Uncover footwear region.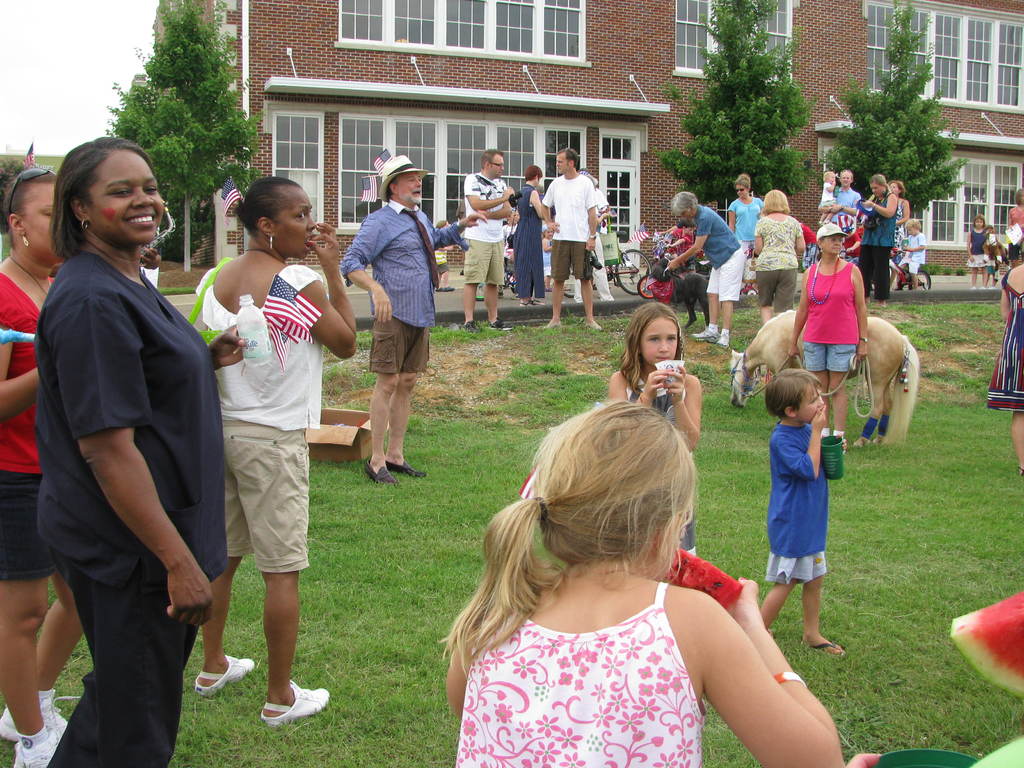
Uncovered: <region>804, 634, 848, 657</region>.
